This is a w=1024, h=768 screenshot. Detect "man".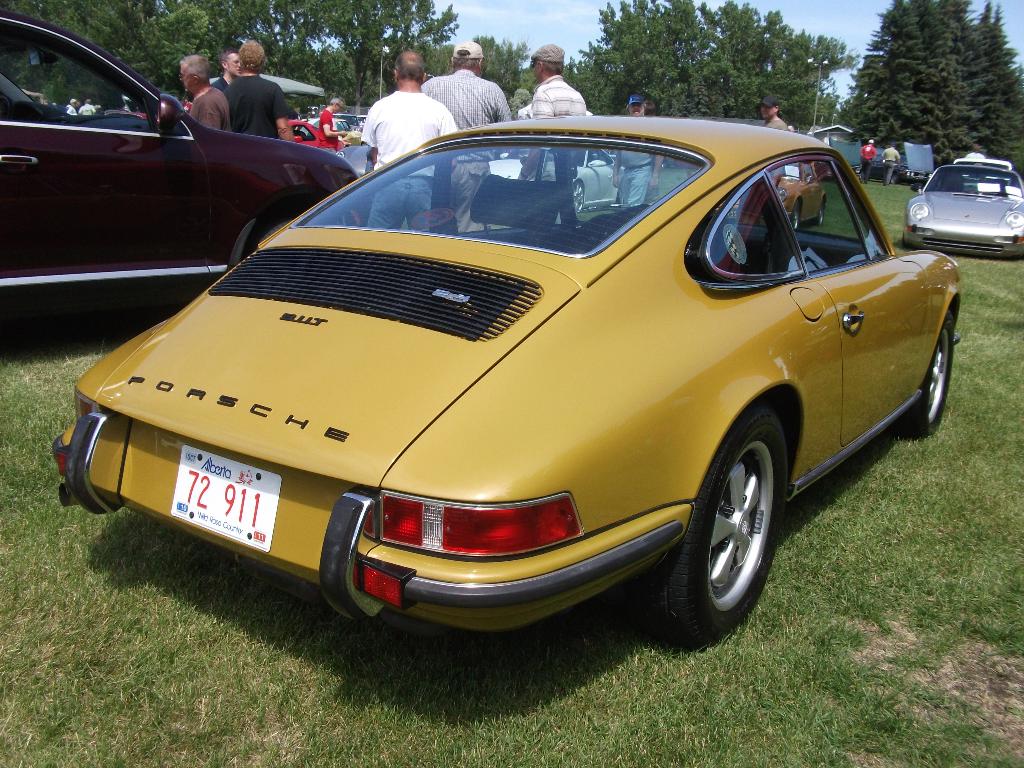
420:40:513:232.
